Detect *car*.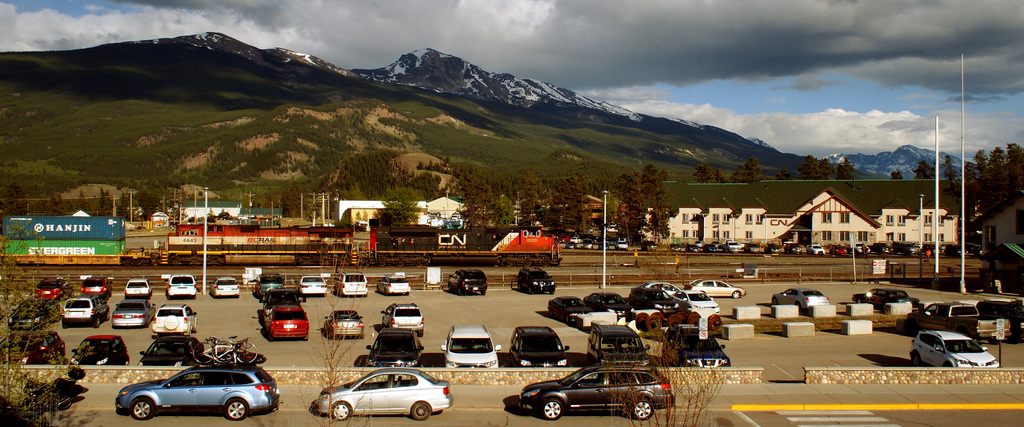
Detected at box=[150, 304, 200, 334].
